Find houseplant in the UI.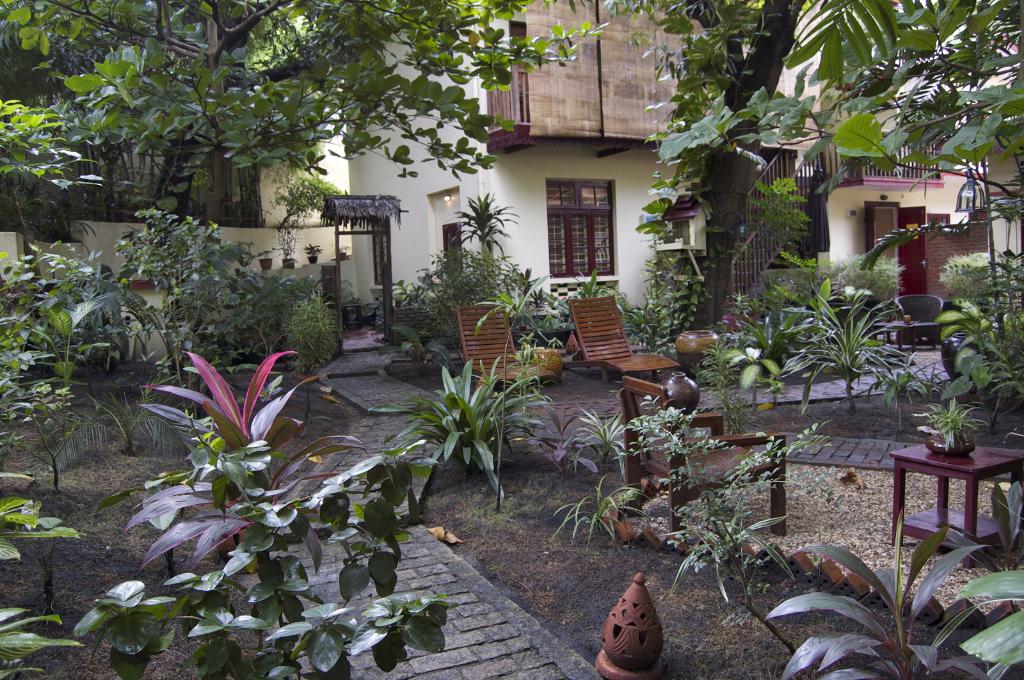
UI element at 304 238 323 265.
